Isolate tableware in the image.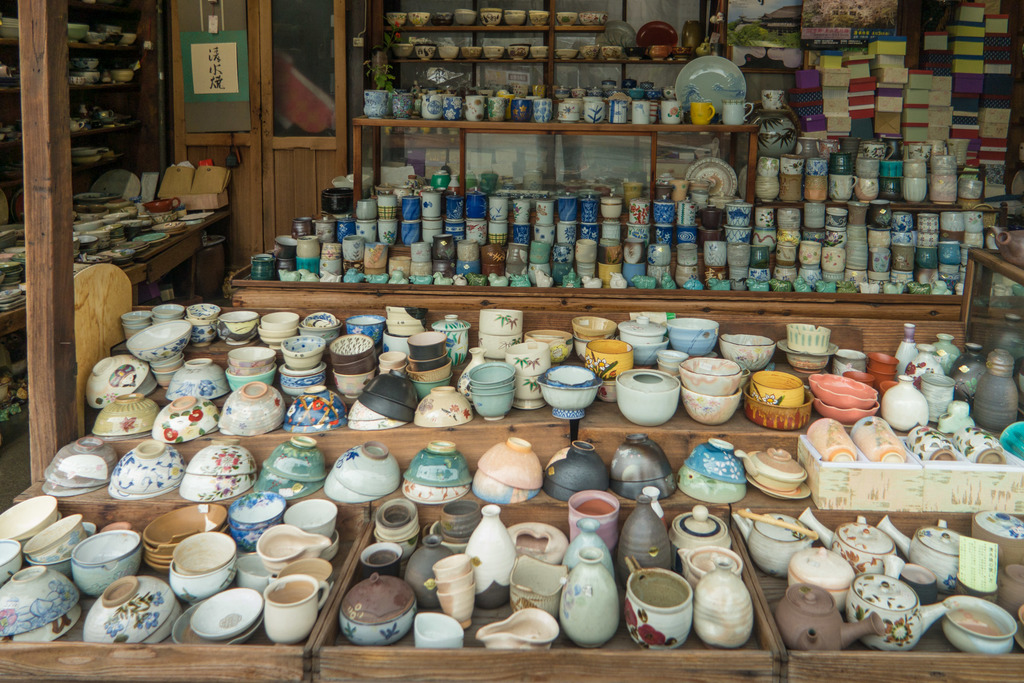
Isolated region: 176/470/257/504.
